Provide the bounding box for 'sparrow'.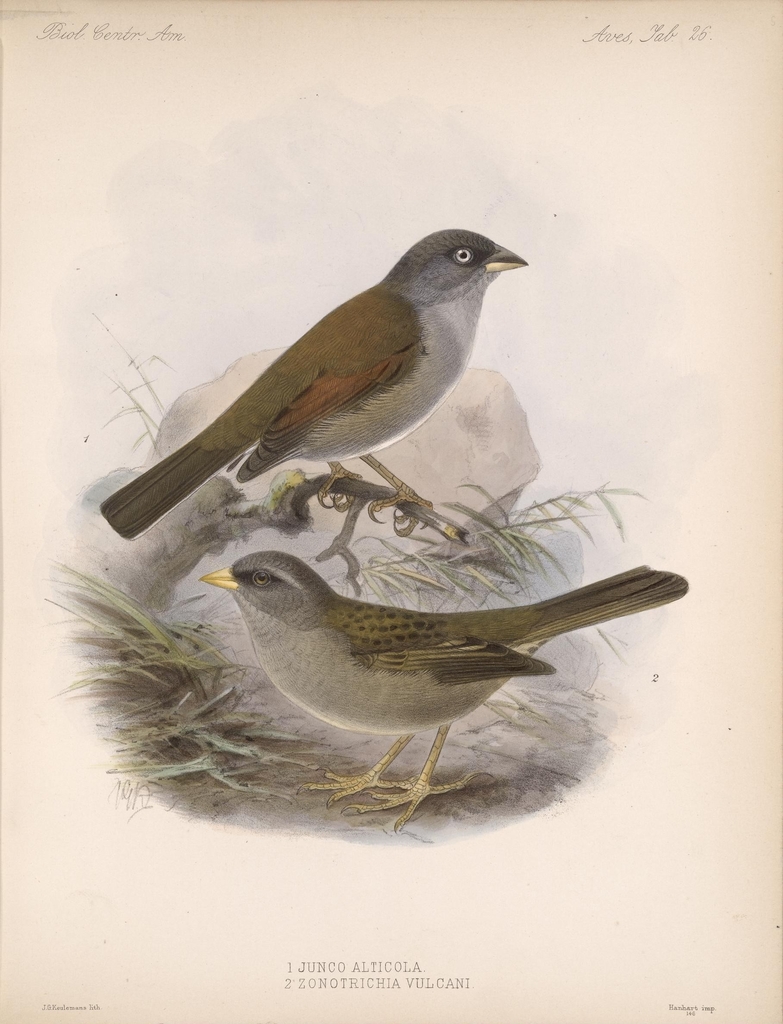
101, 221, 529, 538.
